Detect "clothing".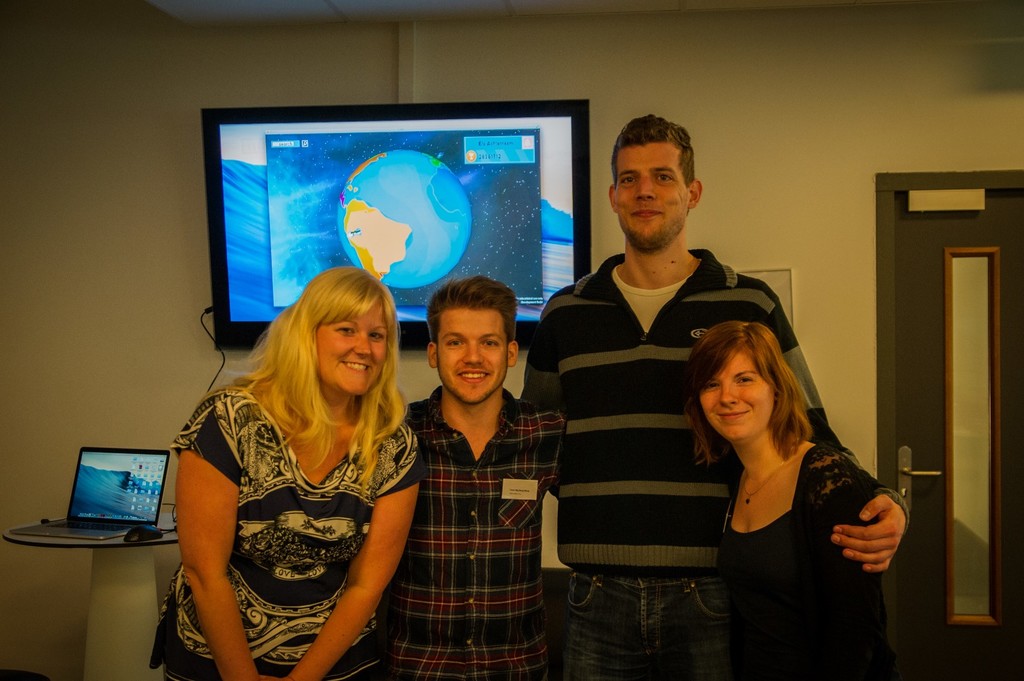
Detected at 712/442/904/678.
